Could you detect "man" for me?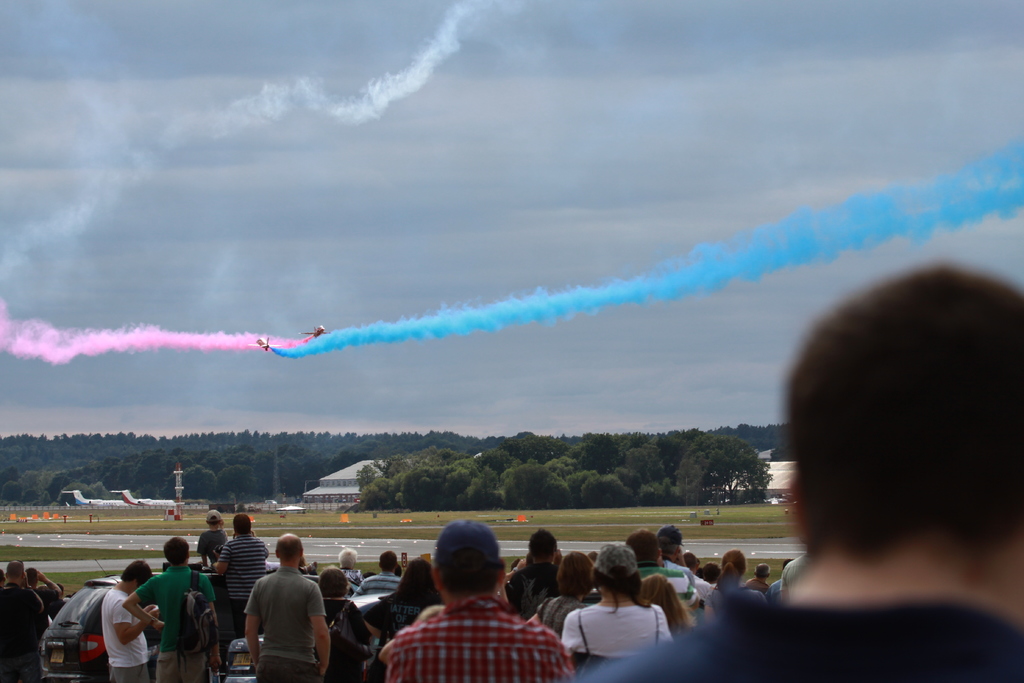
Detection result: [374, 516, 575, 682].
